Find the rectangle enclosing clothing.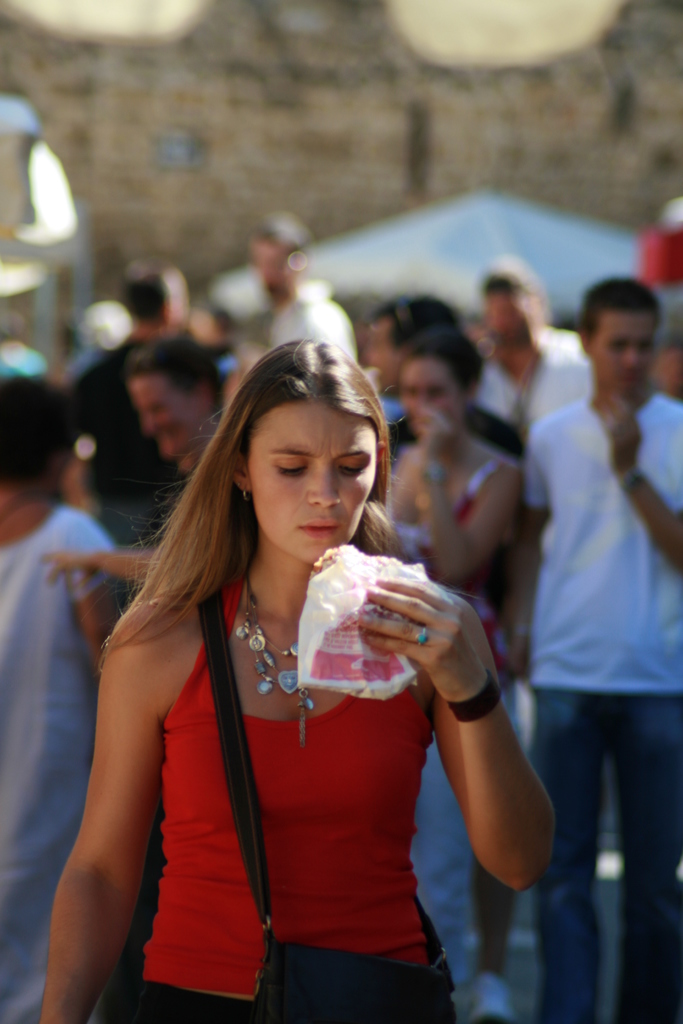
<region>112, 584, 454, 1023</region>.
